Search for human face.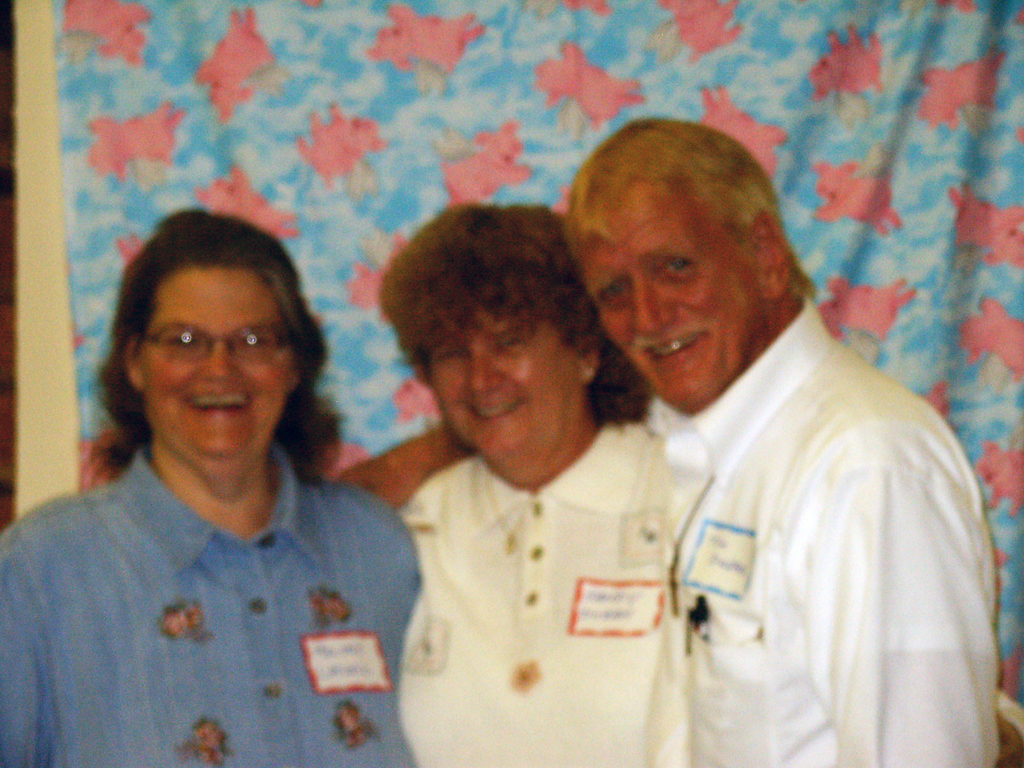
Found at <region>141, 271, 292, 479</region>.
